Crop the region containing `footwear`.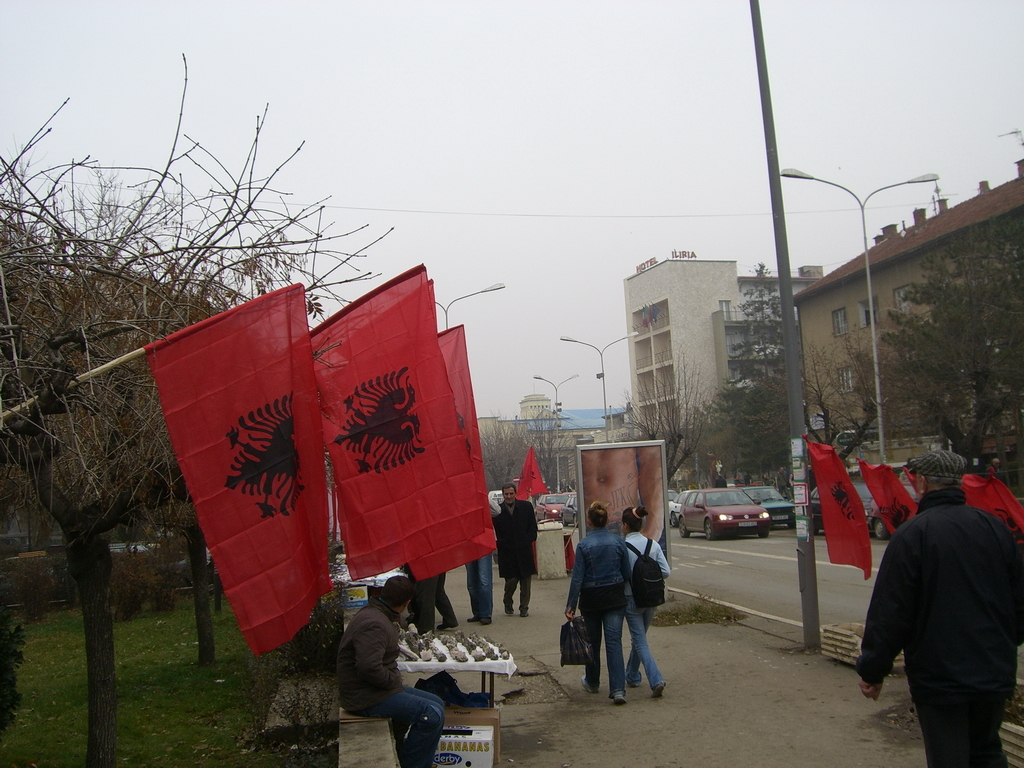
Crop region: bbox=[482, 620, 489, 624].
